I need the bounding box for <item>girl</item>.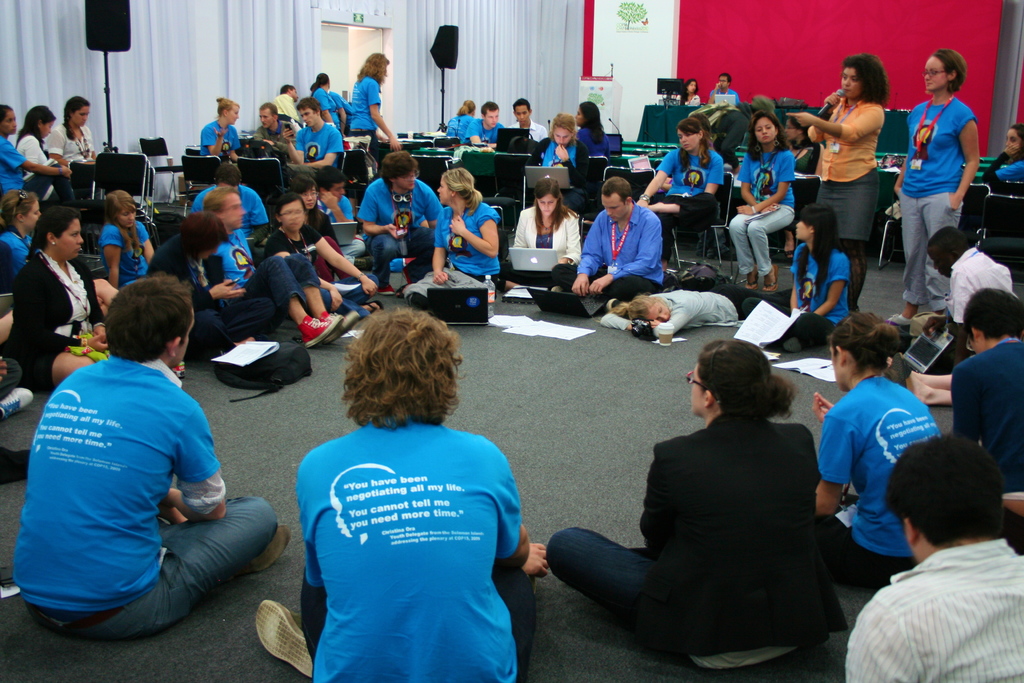
Here it is: 898:47:973:320.
